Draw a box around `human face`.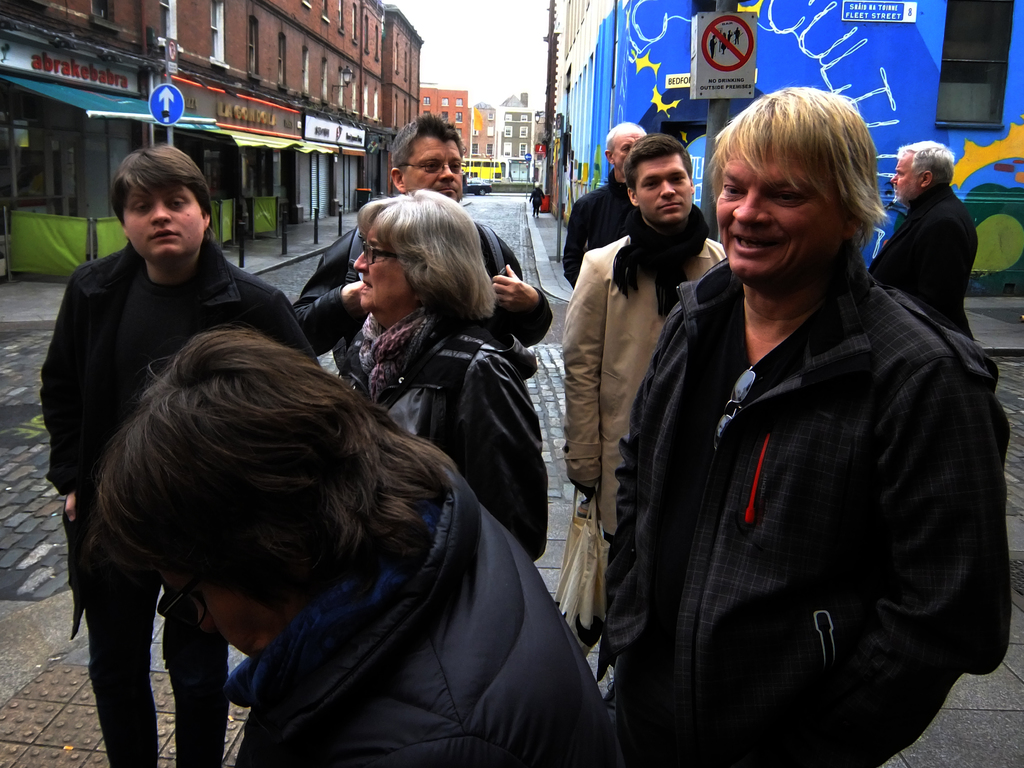
rect(891, 151, 918, 200).
